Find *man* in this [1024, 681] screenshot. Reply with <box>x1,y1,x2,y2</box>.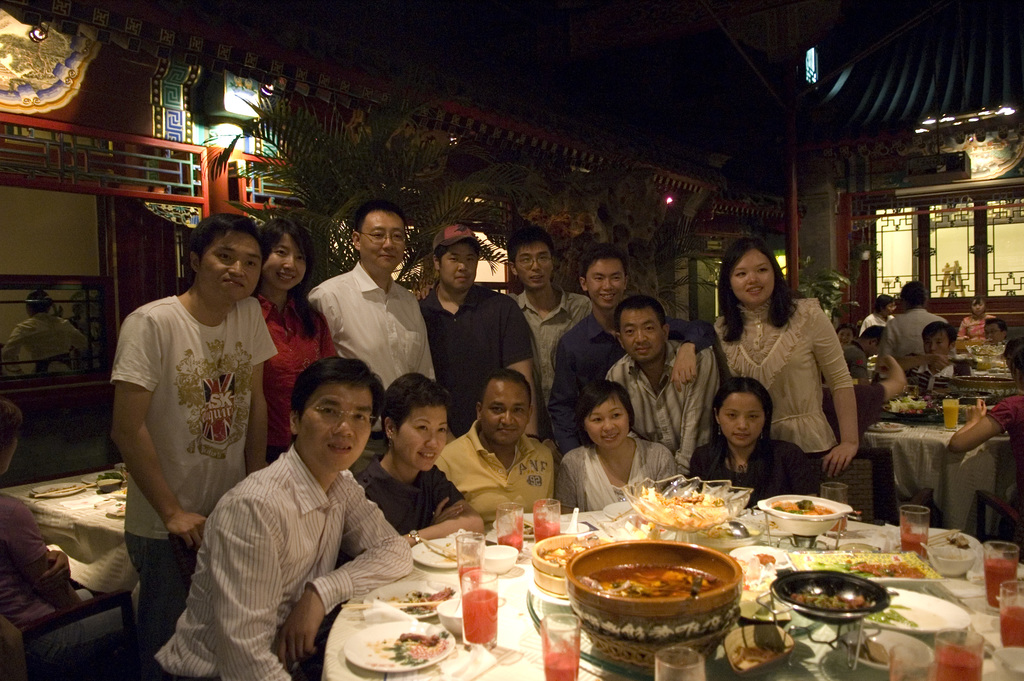
<box>594,296,726,474</box>.
